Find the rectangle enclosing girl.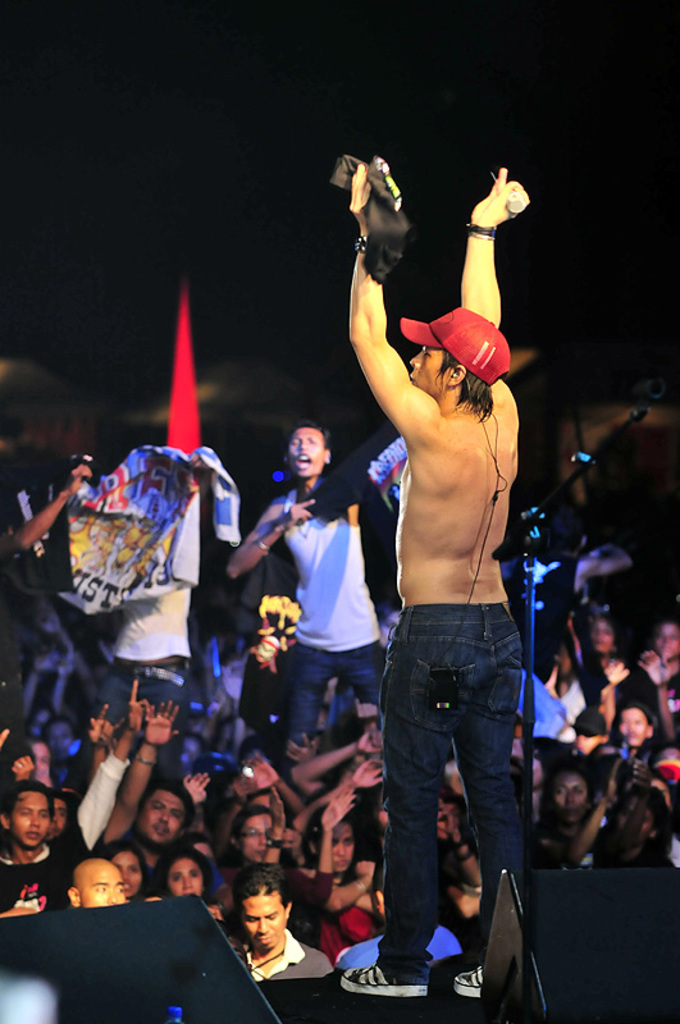
<bbox>243, 797, 315, 914</bbox>.
